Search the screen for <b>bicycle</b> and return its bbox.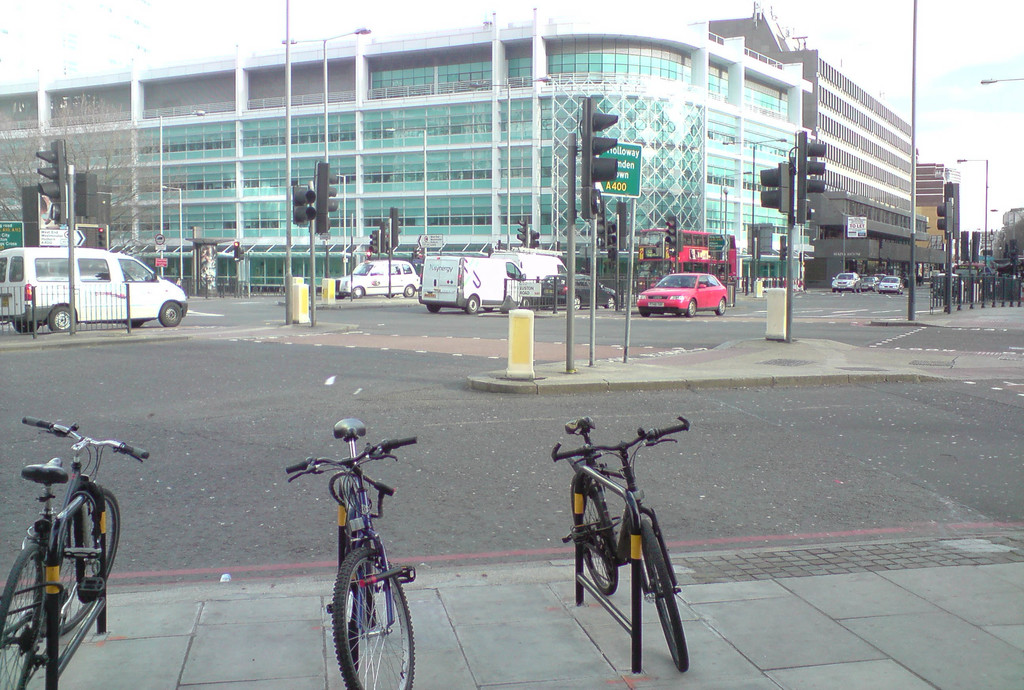
Found: pyautogui.locateOnScreen(547, 420, 689, 674).
